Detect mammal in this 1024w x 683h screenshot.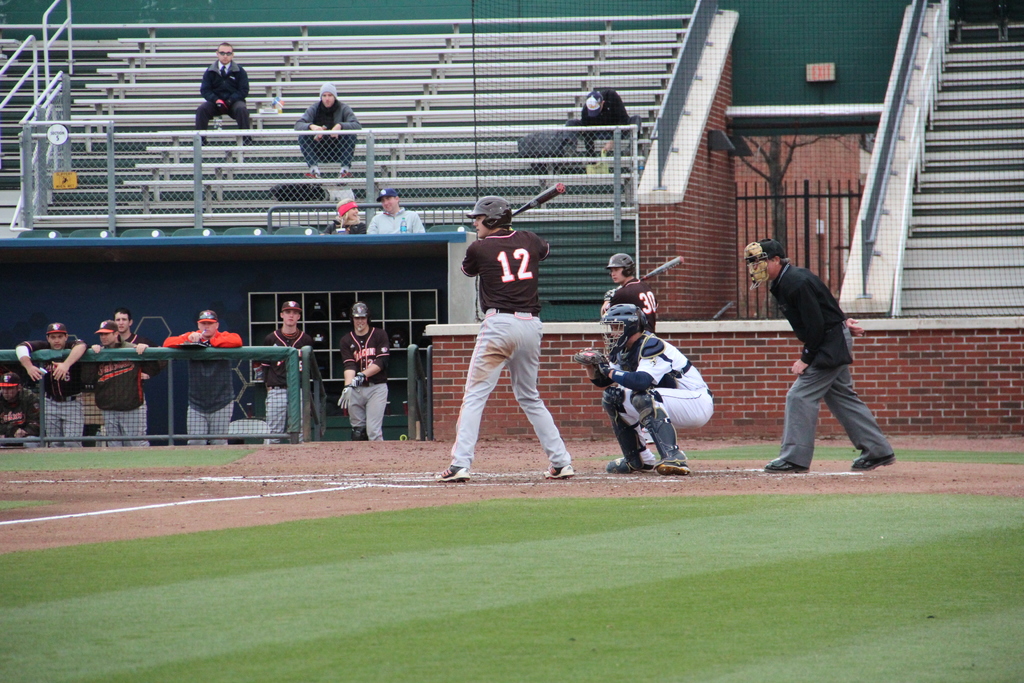
Detection: 113, 312, 161, 379.
